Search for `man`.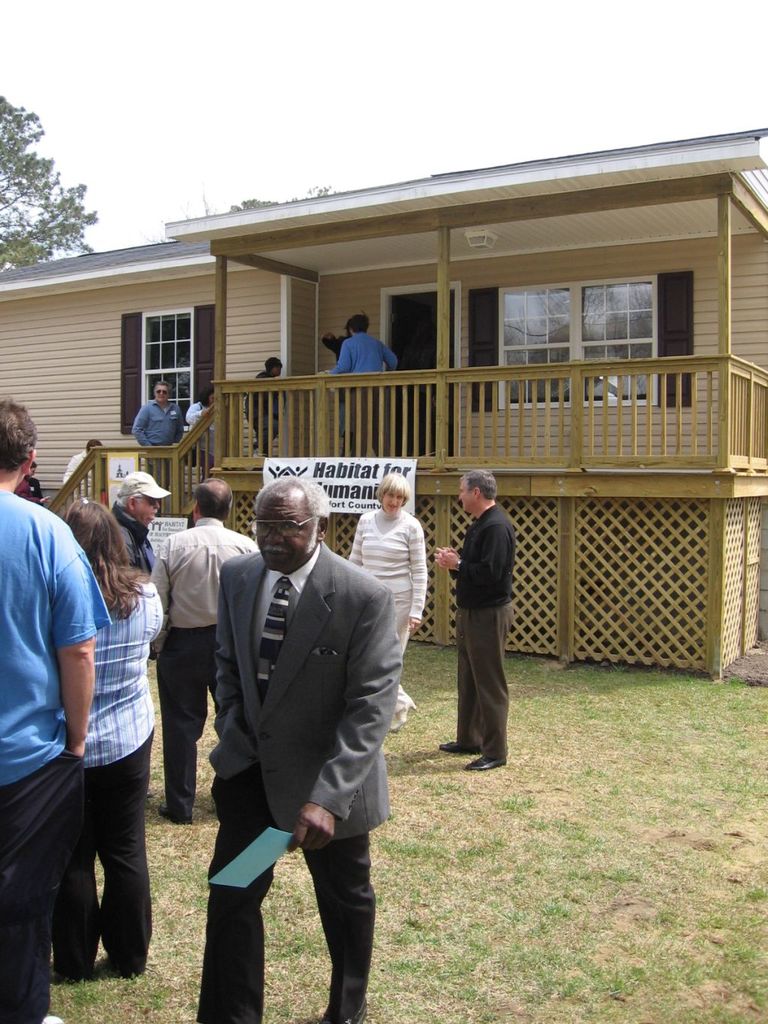
Found at 132 382 183 470.
